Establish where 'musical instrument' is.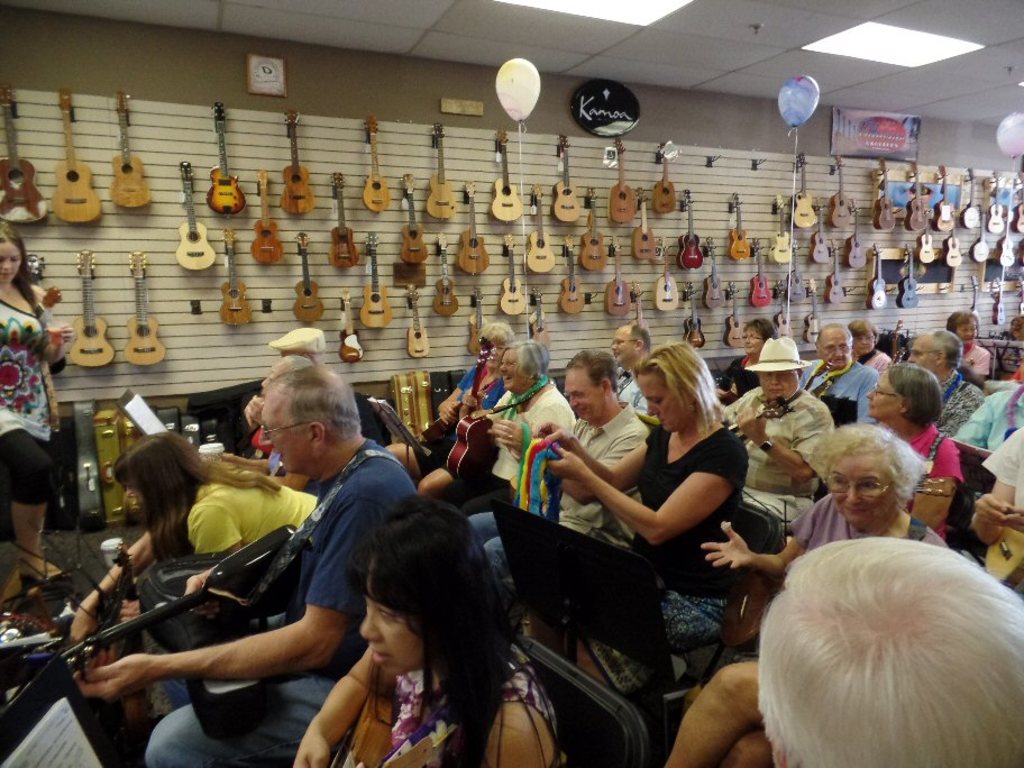
Established at <box>218,228,252,327</box>.
